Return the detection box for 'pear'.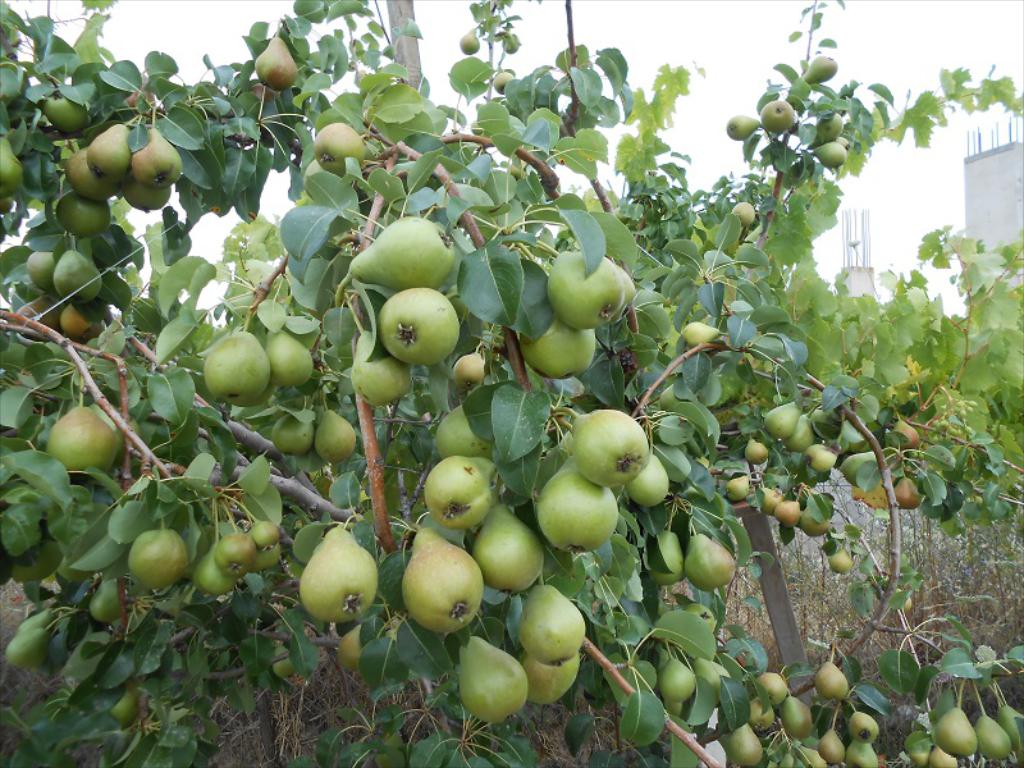
pyautogui.locateOnScreen(264, 326, 310, 389).
